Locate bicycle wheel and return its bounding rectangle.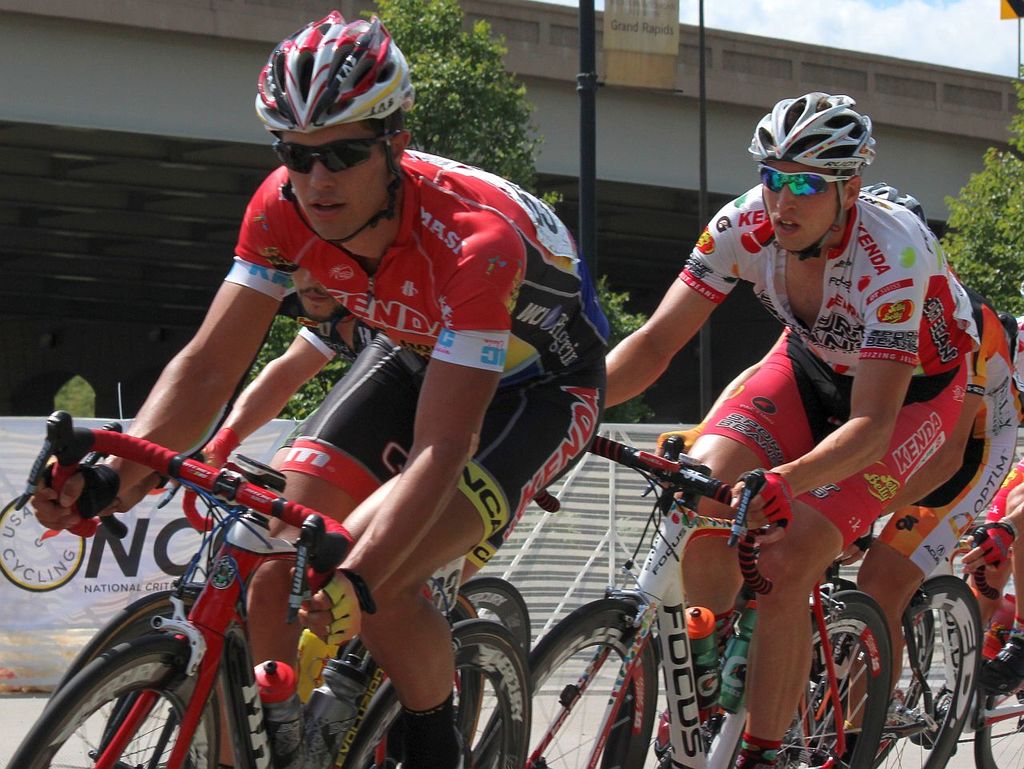
locate(477, 594, 664, 768).
